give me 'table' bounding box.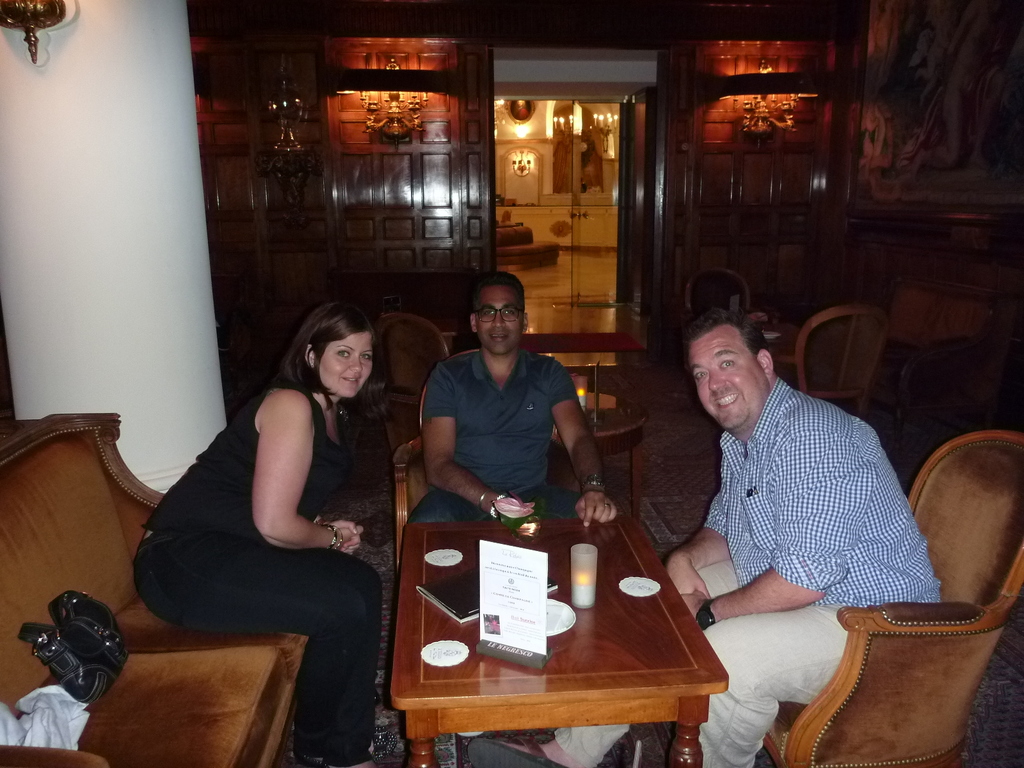
370:495:751:744.
